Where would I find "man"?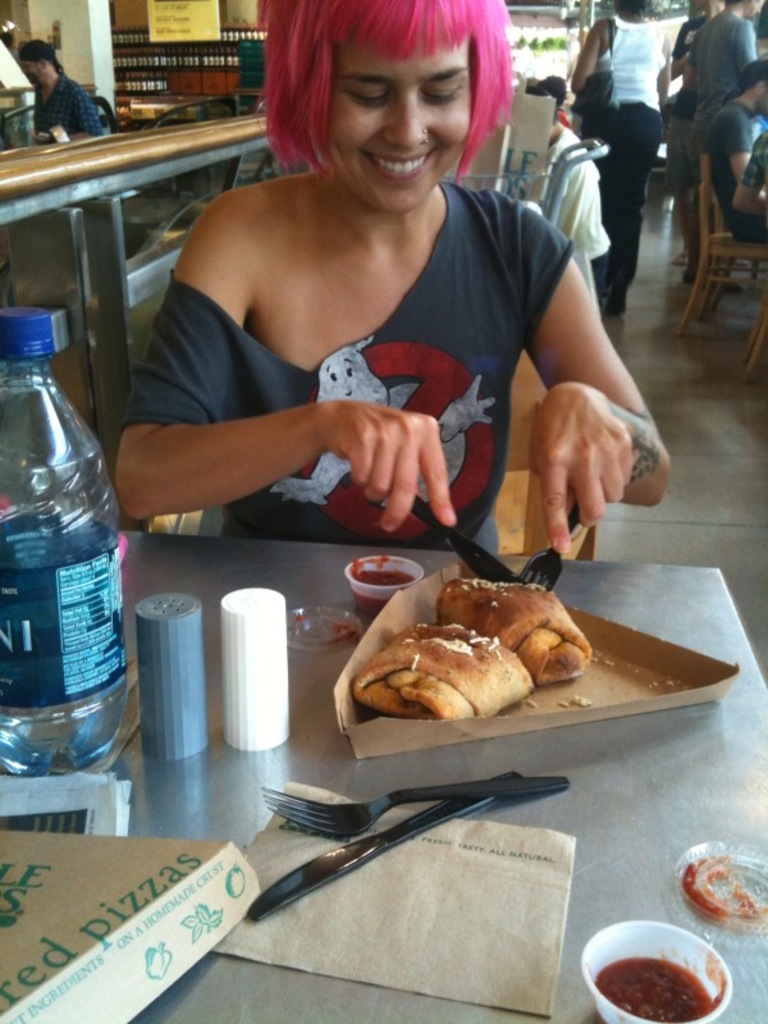
At bbox=[710, 59, 767, 247].
